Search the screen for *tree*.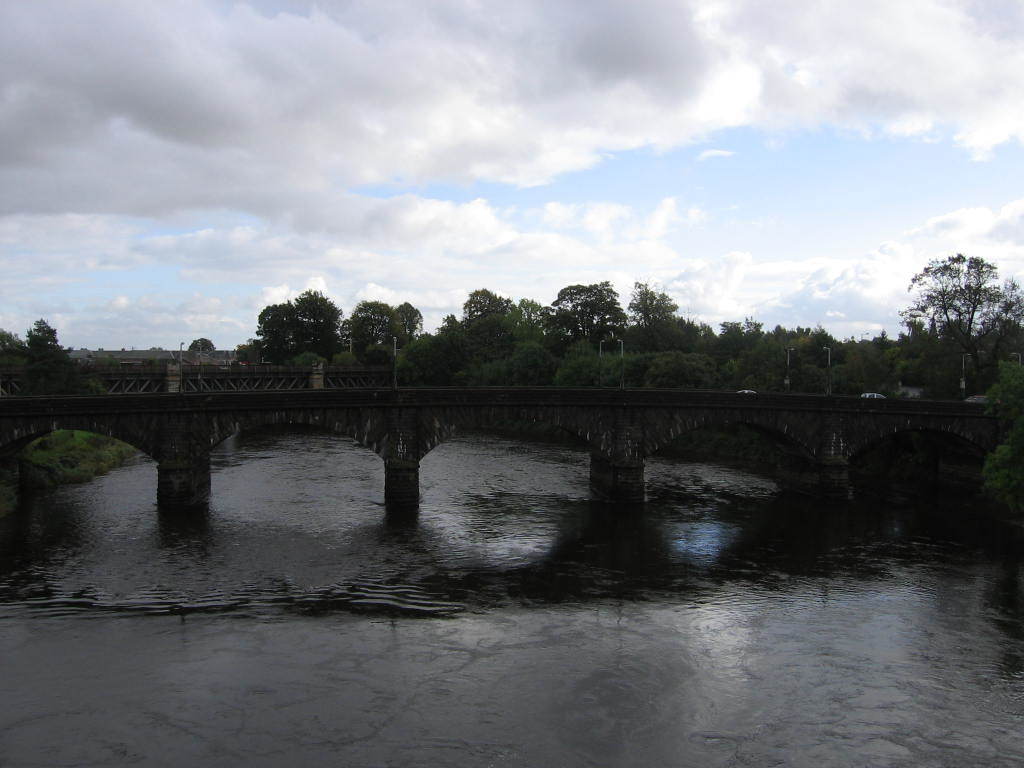
Found at (left=332, top=347, right=358, bottom=365).
